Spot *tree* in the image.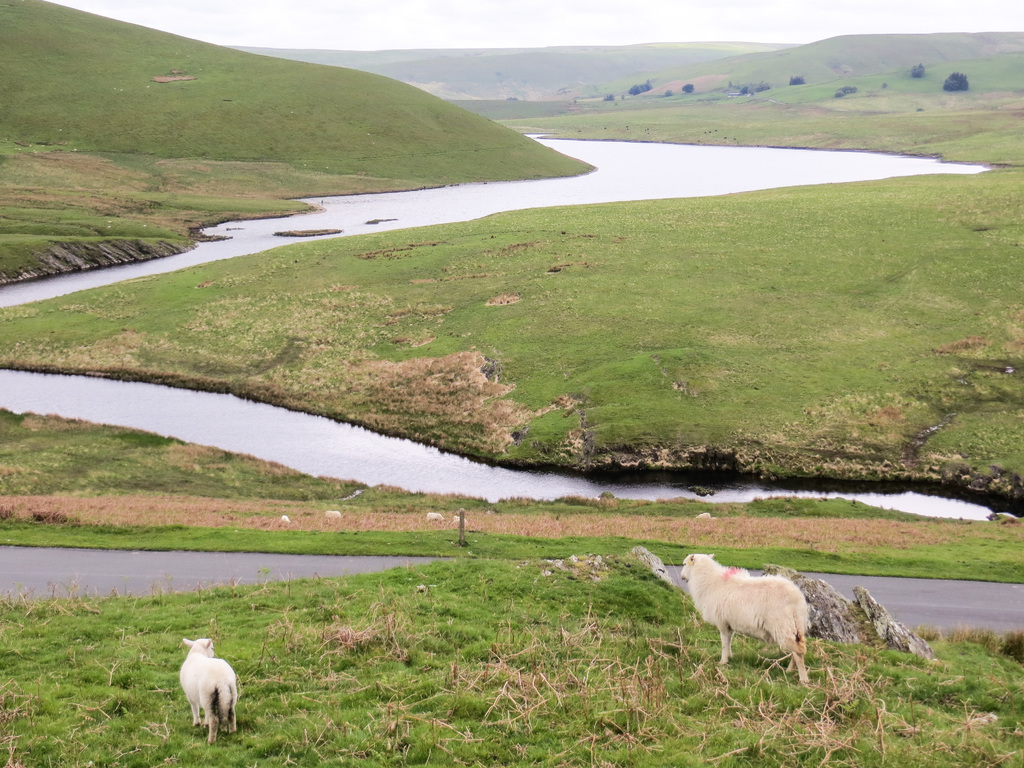
*tree* found at region(916, 66, 923, 77).
